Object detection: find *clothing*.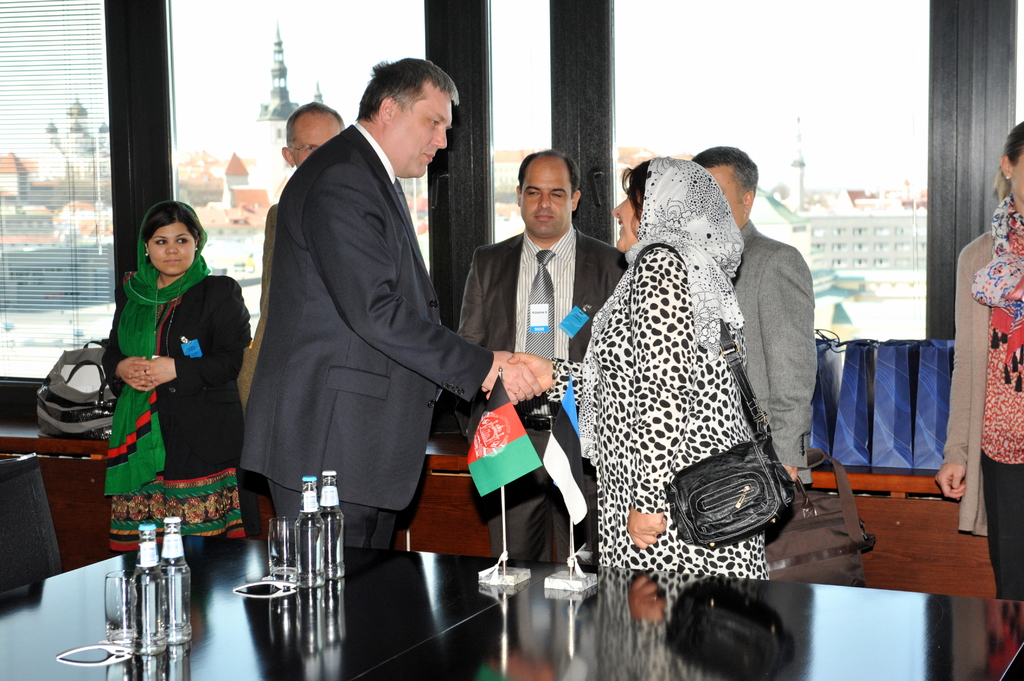
x1=935 y1=187 x2=1023 y2=603.
